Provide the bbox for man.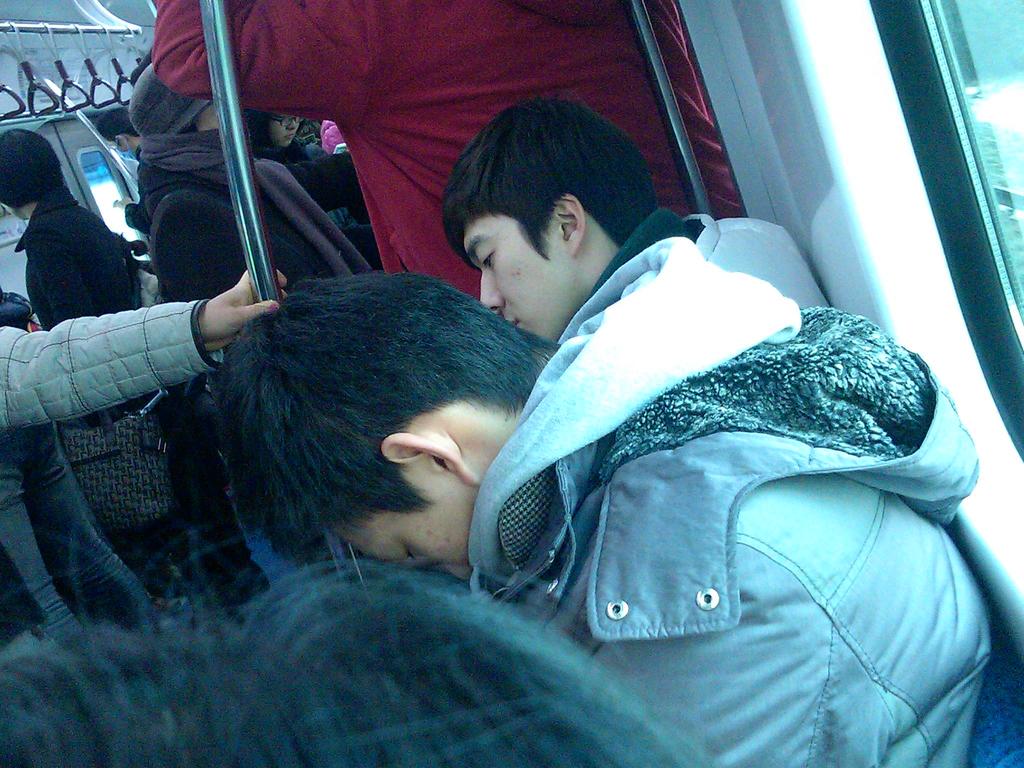
(left=97, top=106, right=147, bottom=232).
